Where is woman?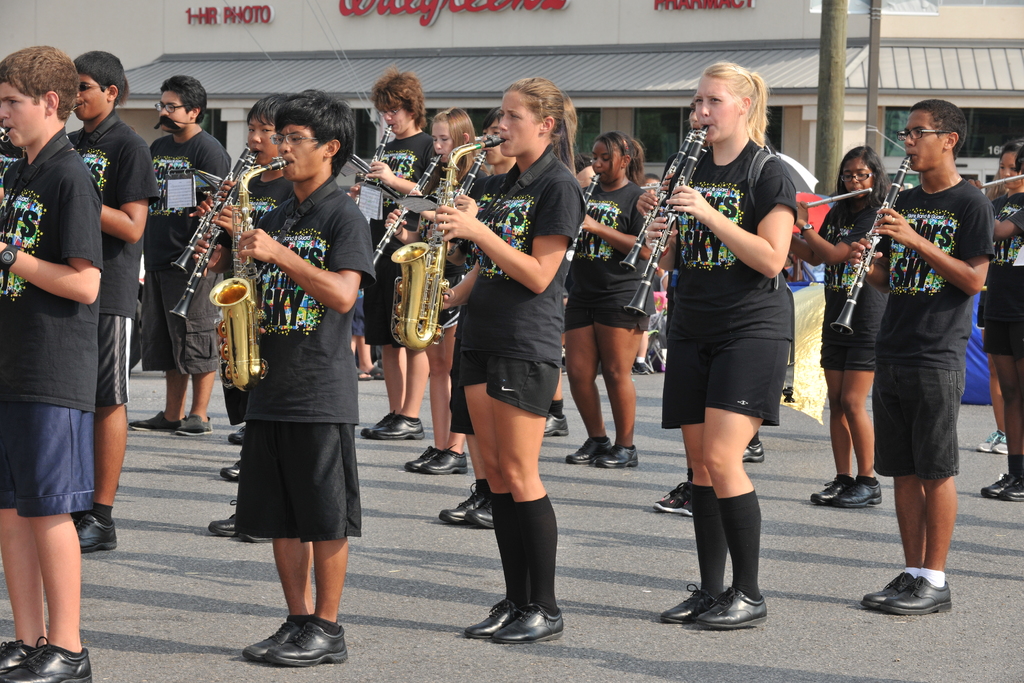
<bbox>563, 132, 657, 477</bbox>.
